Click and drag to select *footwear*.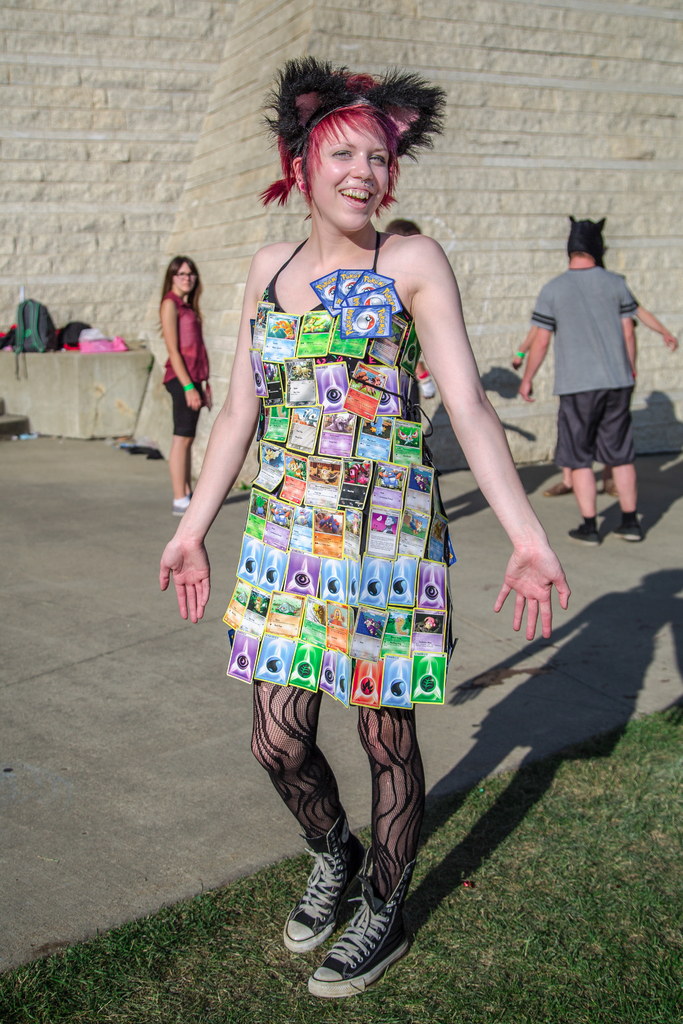
Selection: bbox(545, 483, 577, 498).
